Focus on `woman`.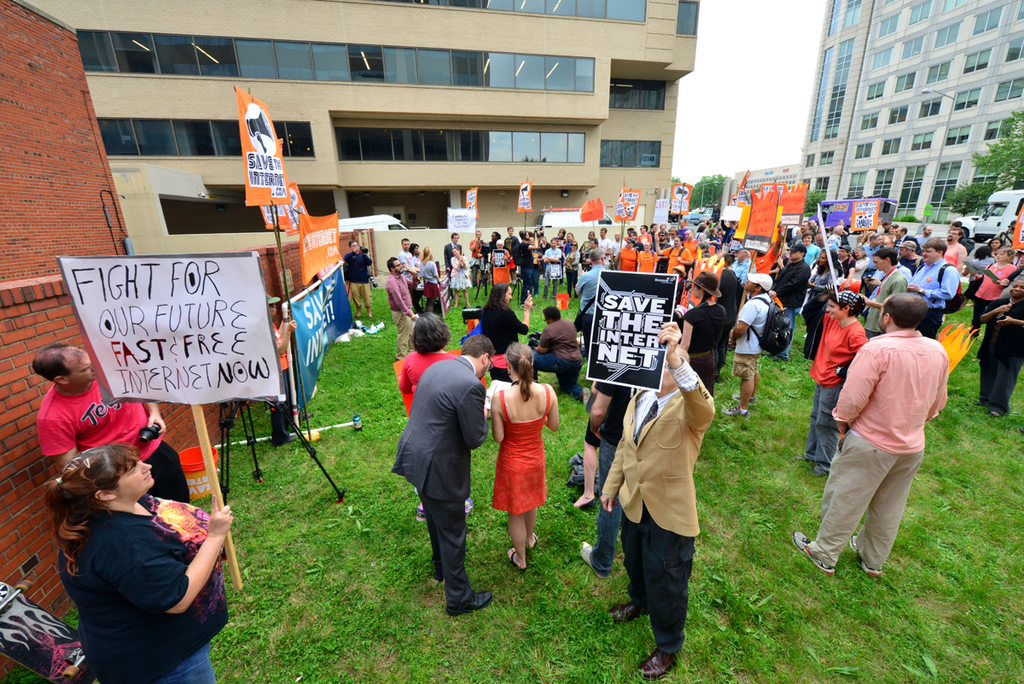
Focused at 490/339/555/565.
